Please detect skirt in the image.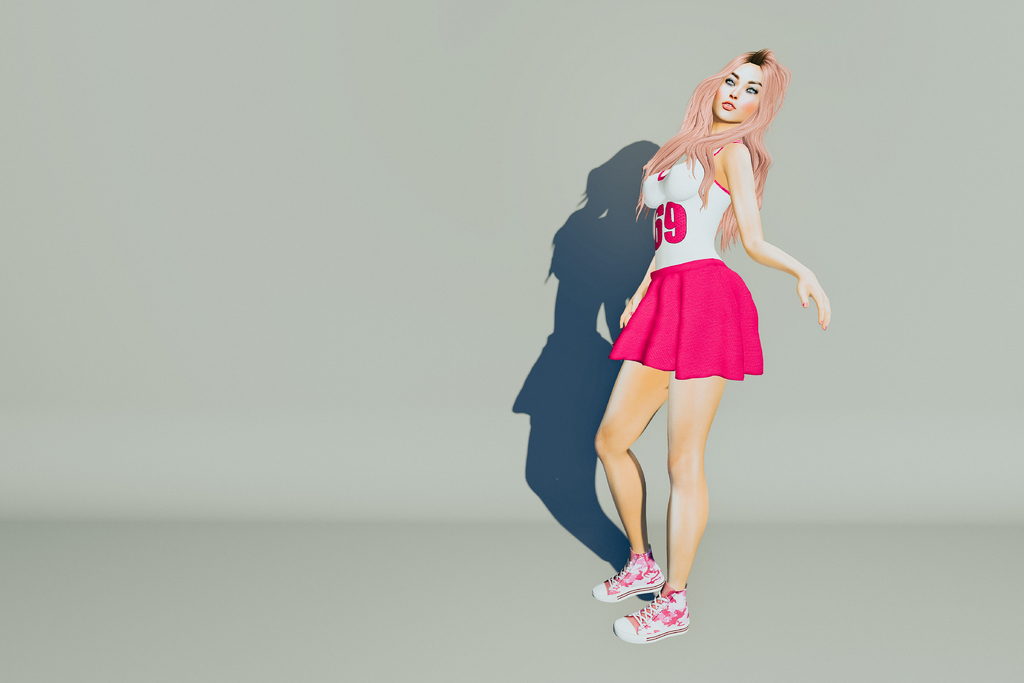
box(610, 260, 766, 382).
